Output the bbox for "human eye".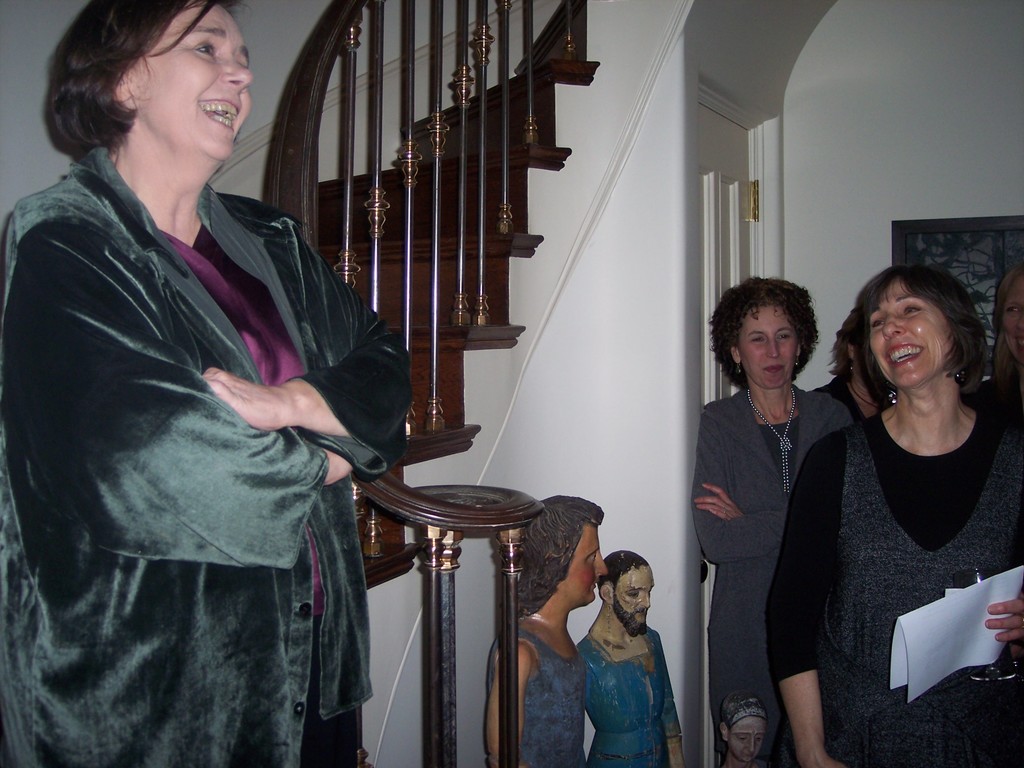
left=902, top=304, right=923, bottom=317.
